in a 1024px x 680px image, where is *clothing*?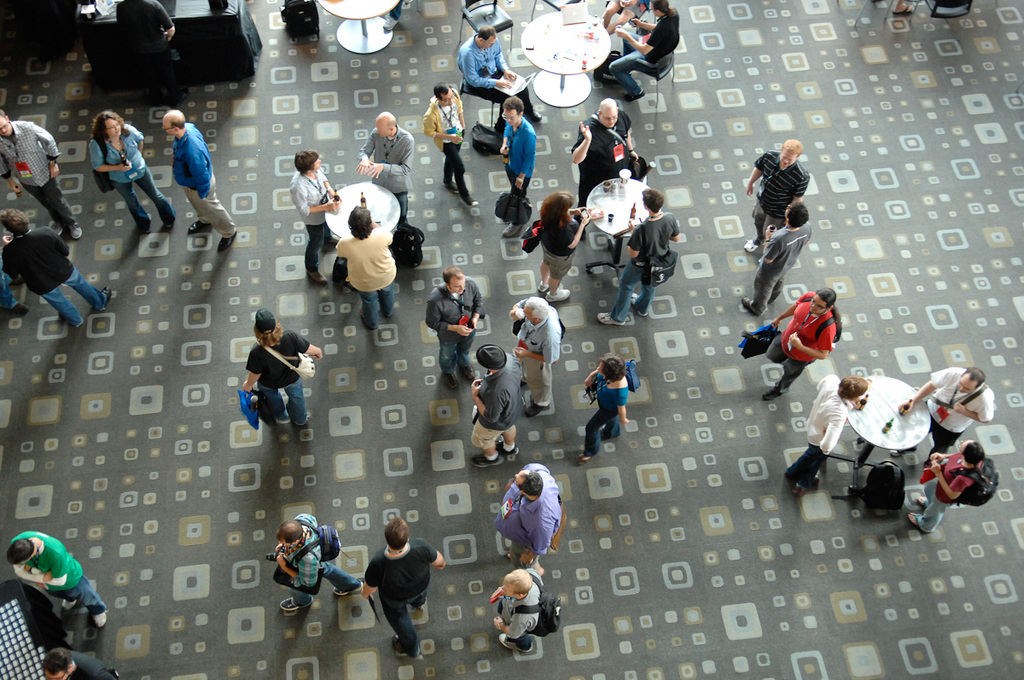
474 358 536 456.
